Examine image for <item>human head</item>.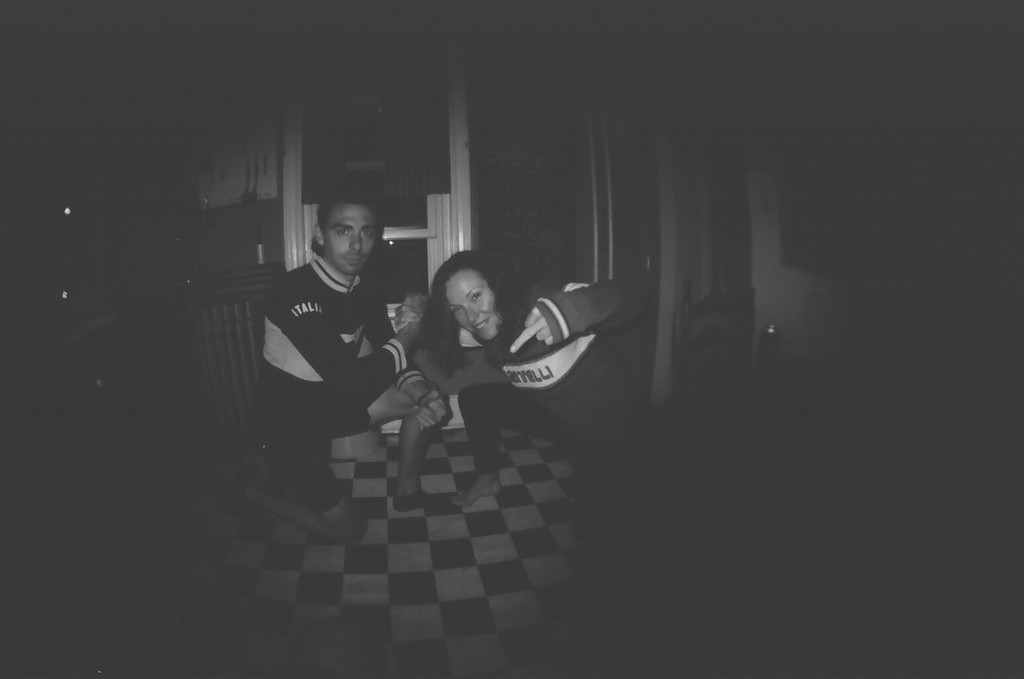
Examination result: box=[433, 251, 512, 340].
